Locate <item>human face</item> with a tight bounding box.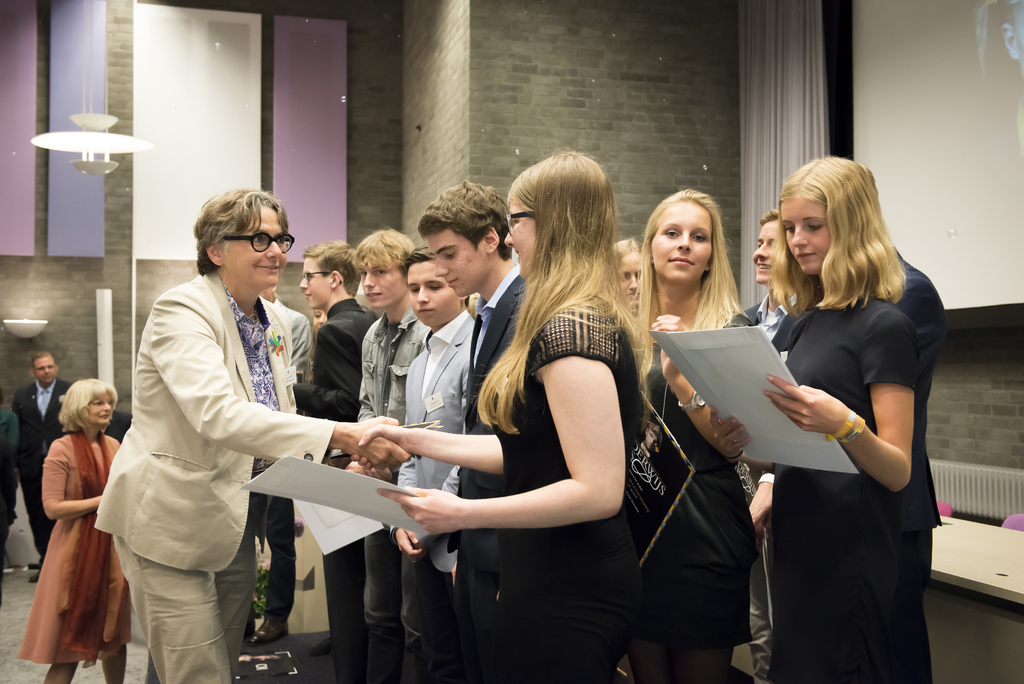
l=644, t=201, r=714, b=287.
